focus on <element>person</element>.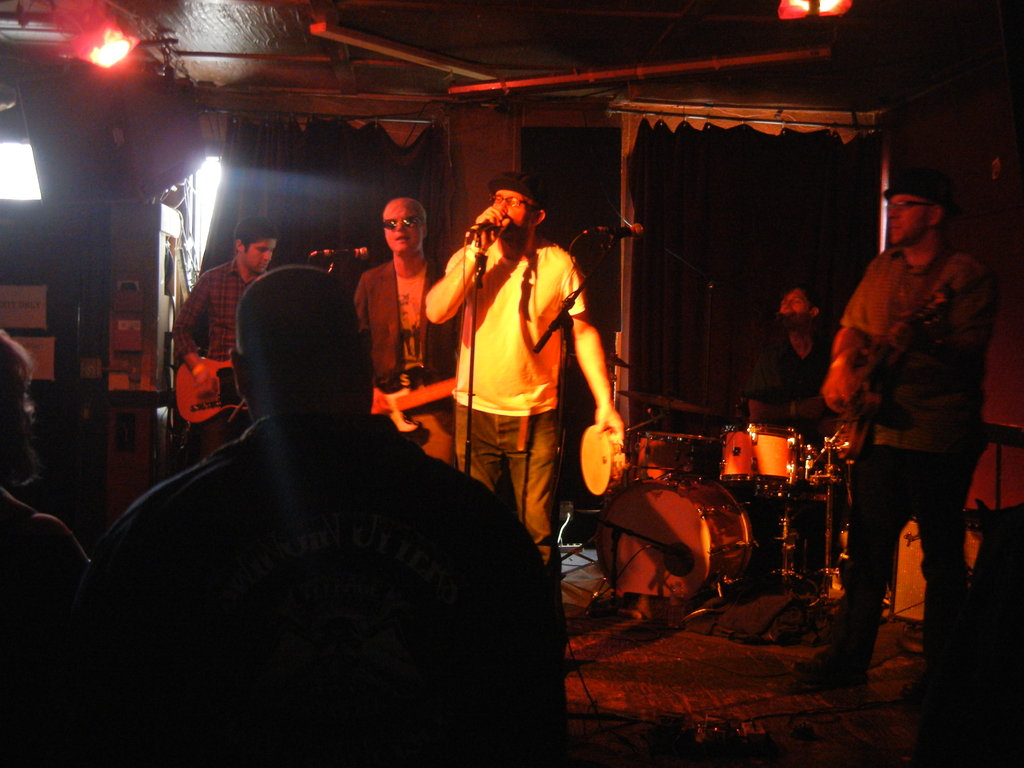
Focused at 80:260:571:767.
